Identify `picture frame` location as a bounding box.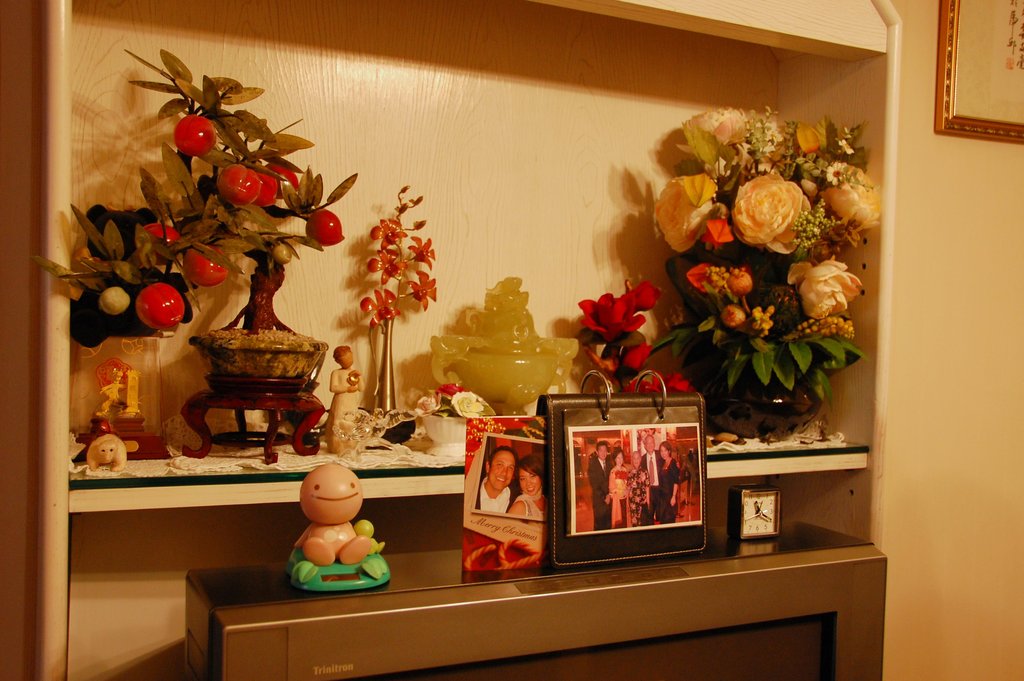
bbox=[547, 387, 711, 562].
